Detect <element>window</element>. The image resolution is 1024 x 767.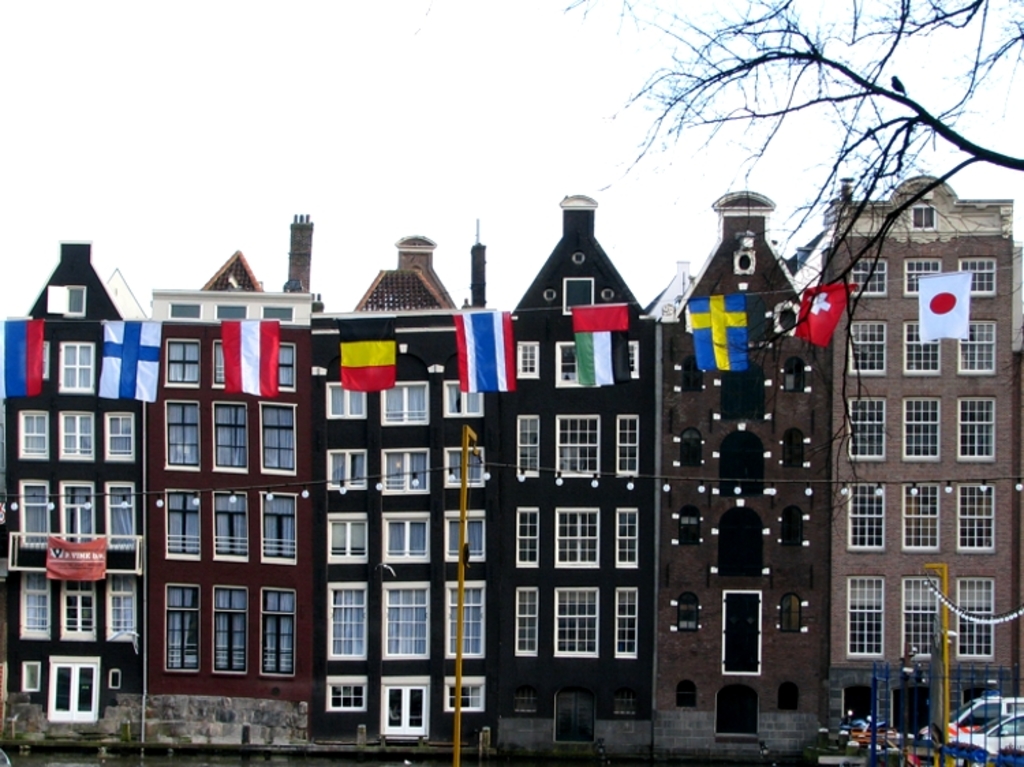
left=614, top=506, right=642, bottom=562.
